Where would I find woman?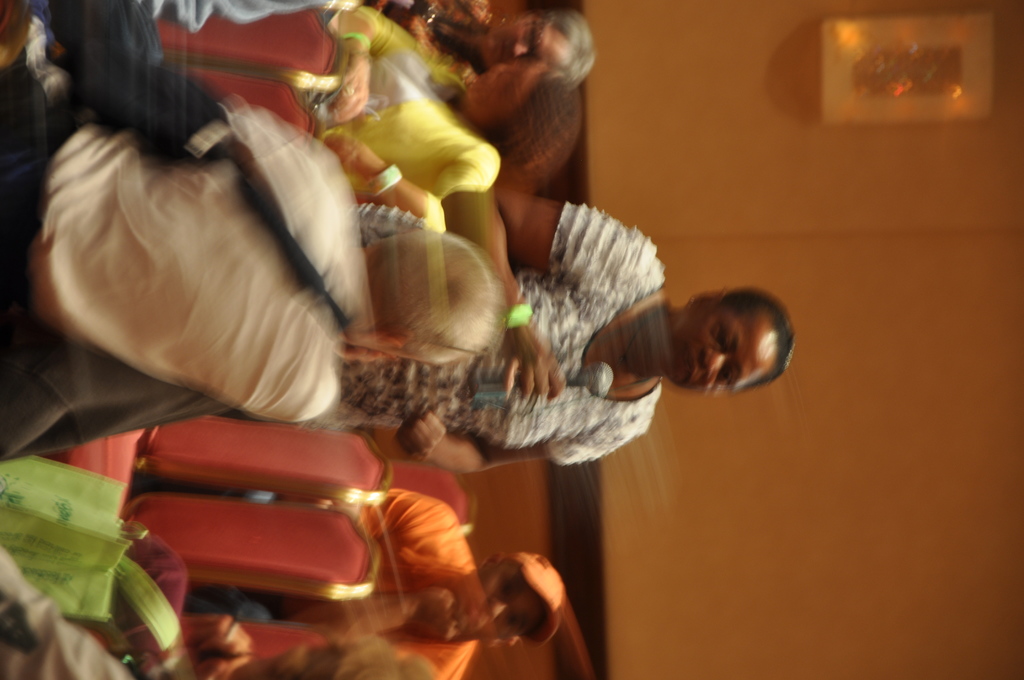
At [x1=314, y1=0, x2=578, y2=236].
